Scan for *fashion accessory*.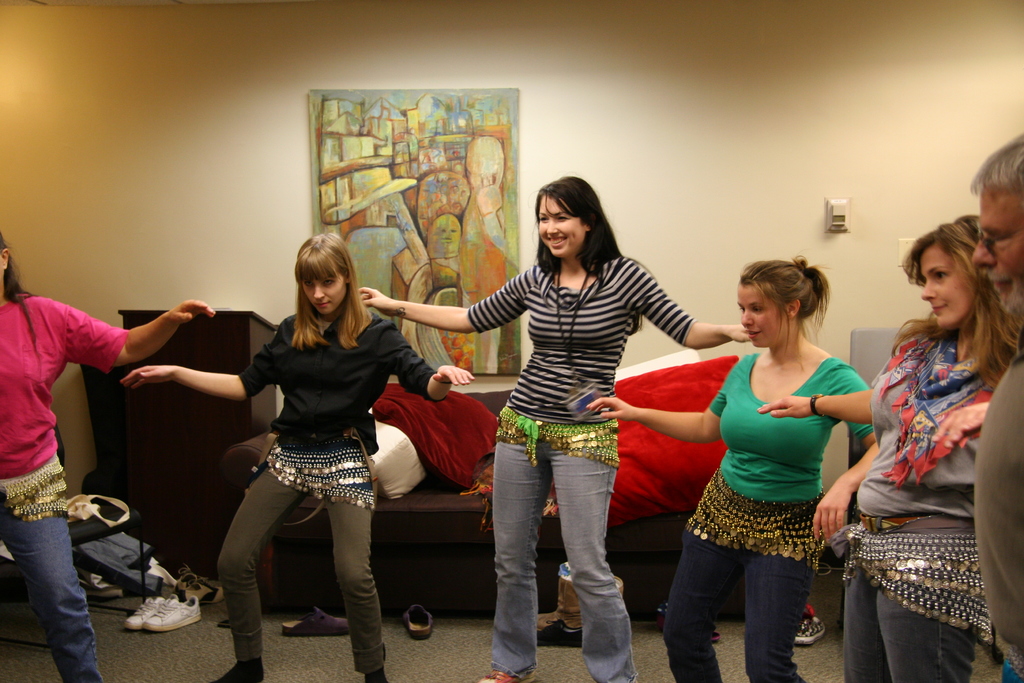
Scan result: x1=472 y1=666 x2=533 y2=682.
